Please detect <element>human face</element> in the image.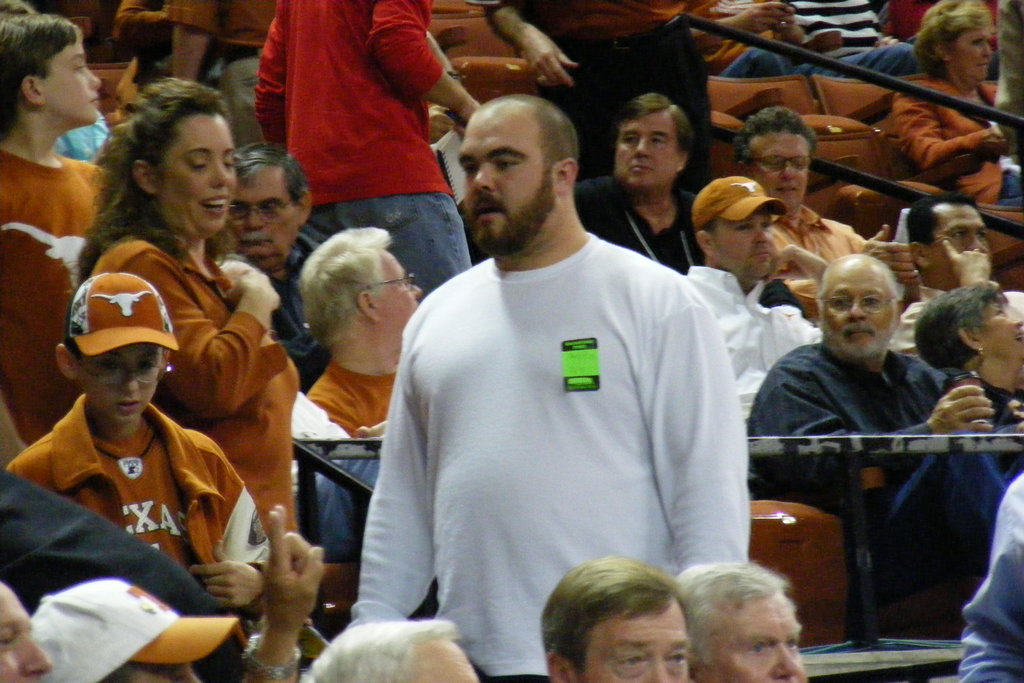
select_region(582, 613, 686, 682).
